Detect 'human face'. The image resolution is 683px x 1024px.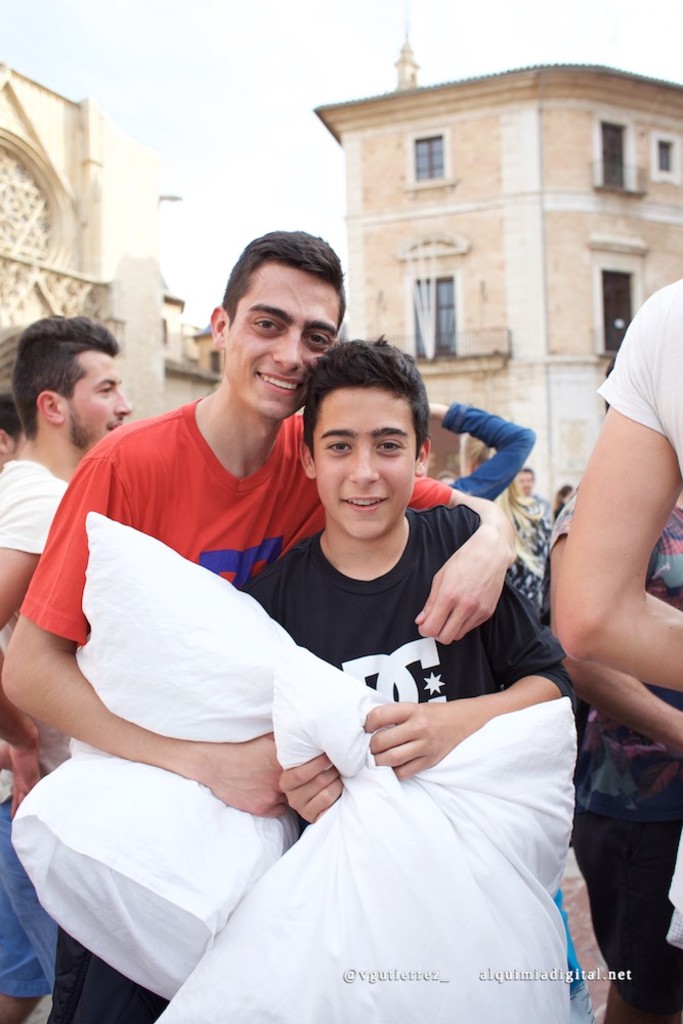
locate(314, 383, 421, 539).
